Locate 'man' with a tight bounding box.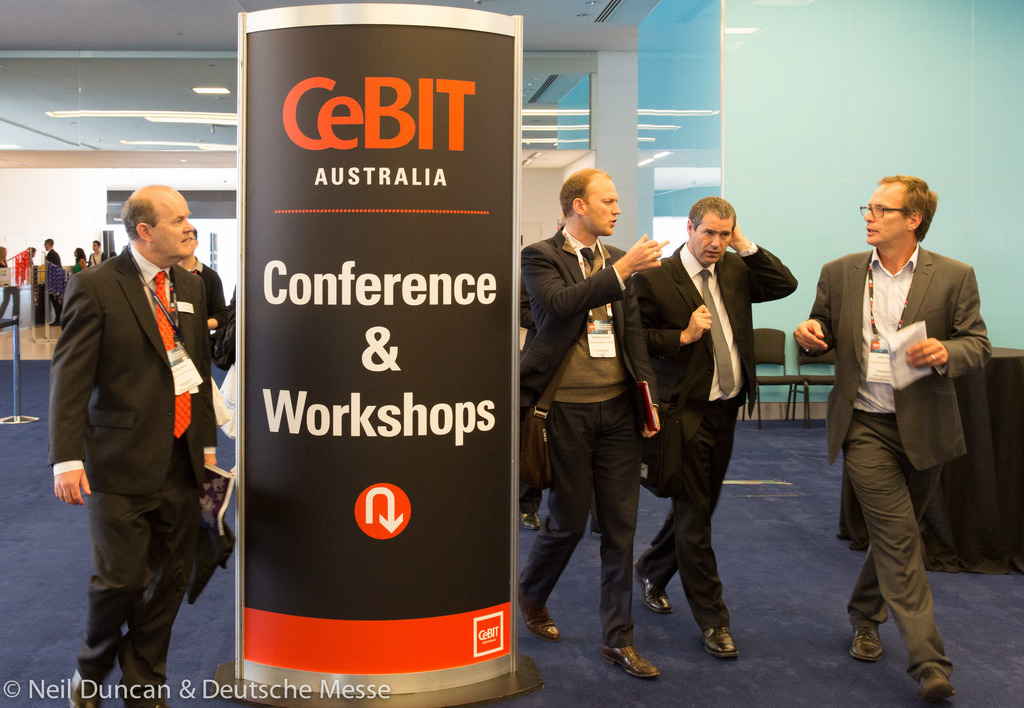
box(51, 186, 220, 707).
